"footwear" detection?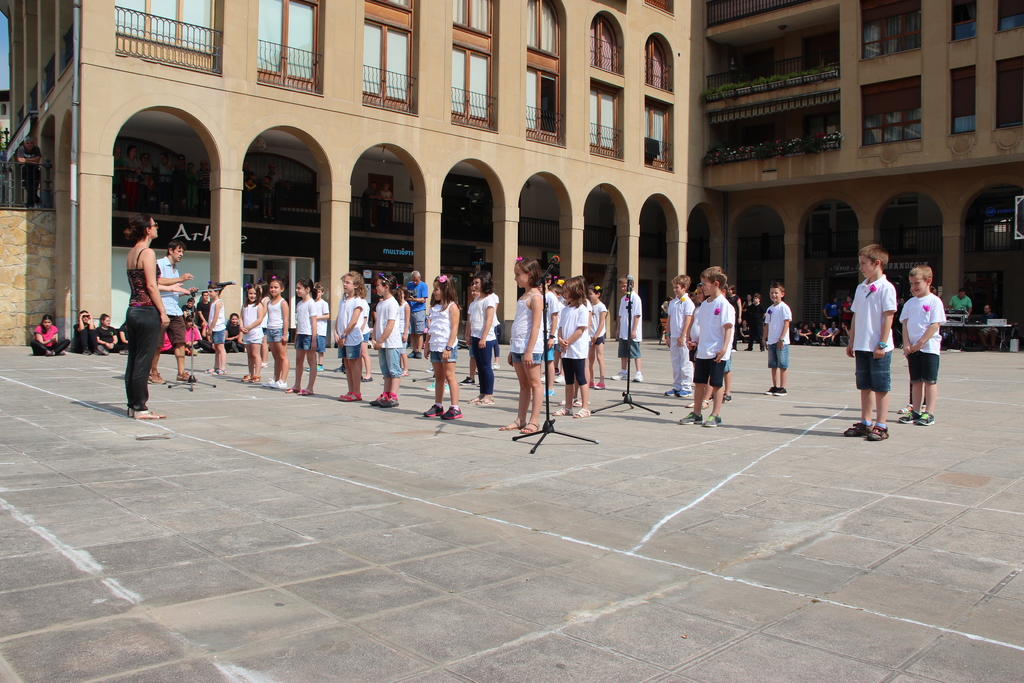
detection(367, 390, 385, 407)
